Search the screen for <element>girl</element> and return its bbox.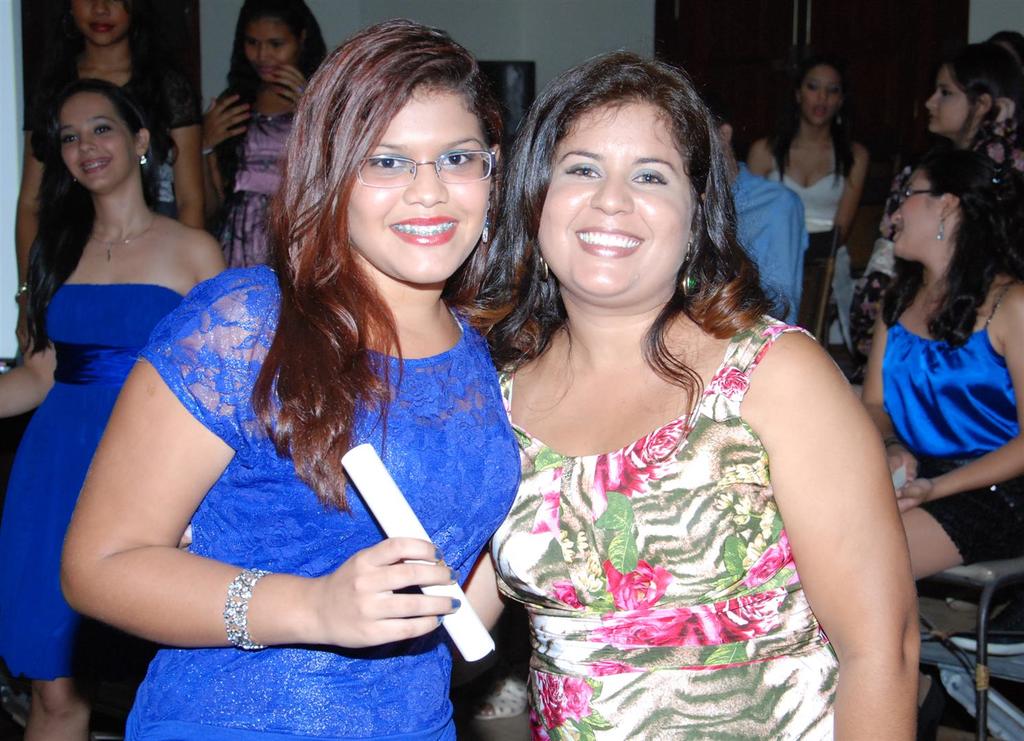
Found: locate(56, 10, 520, 740).
